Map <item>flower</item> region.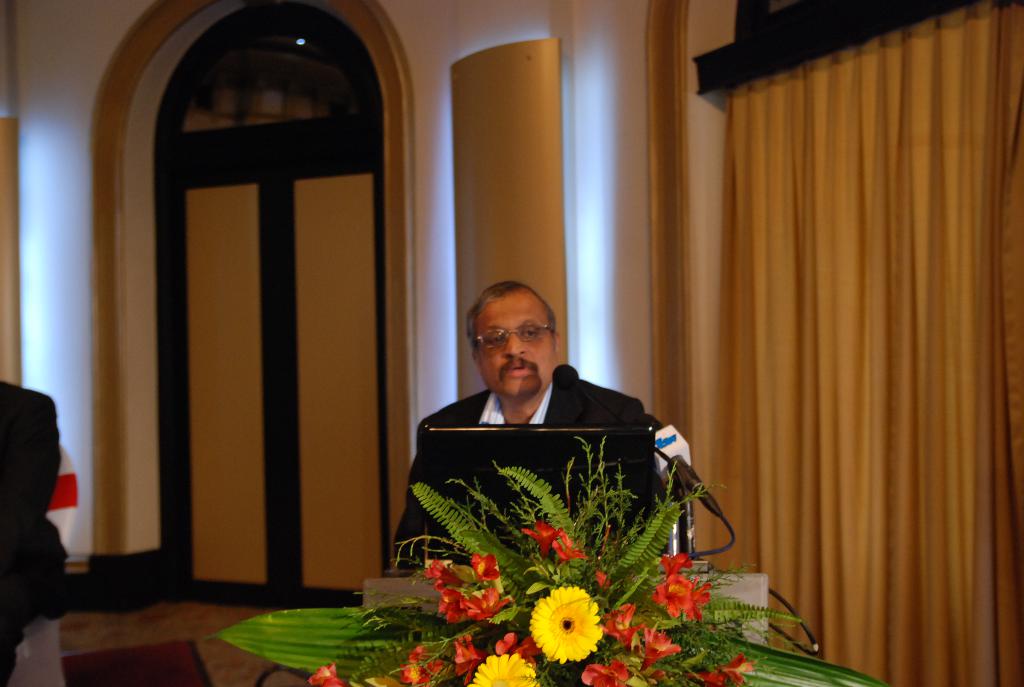
Mapped to [548,529,585,563].
